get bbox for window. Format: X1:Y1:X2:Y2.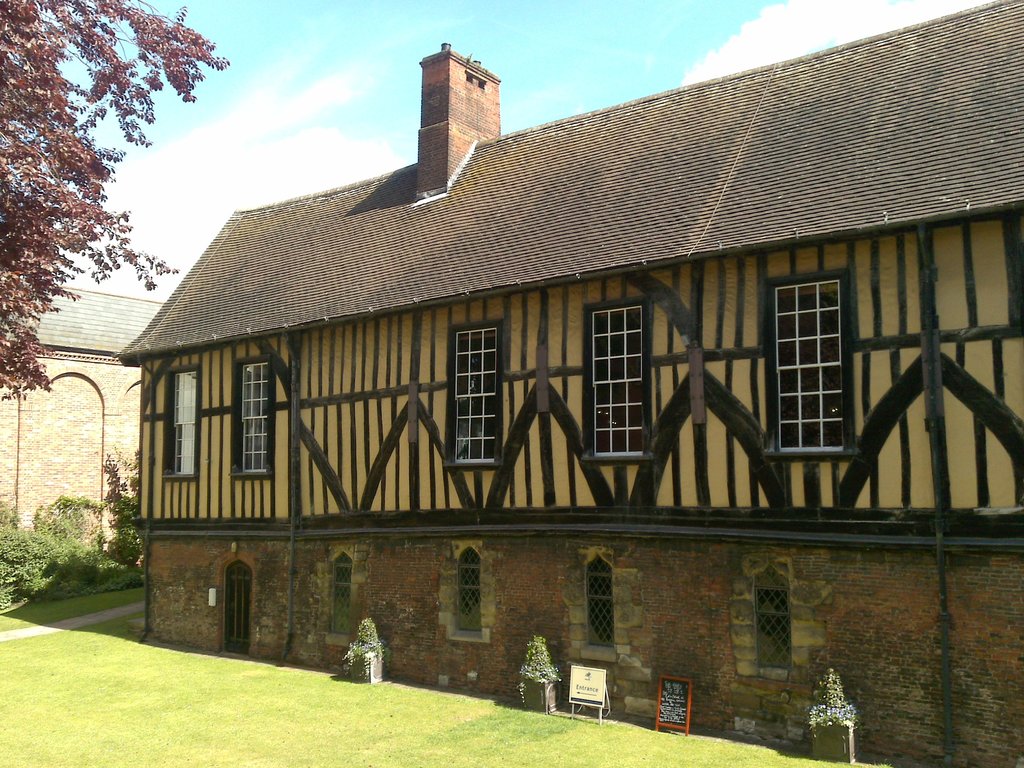
444:322:502:465.
